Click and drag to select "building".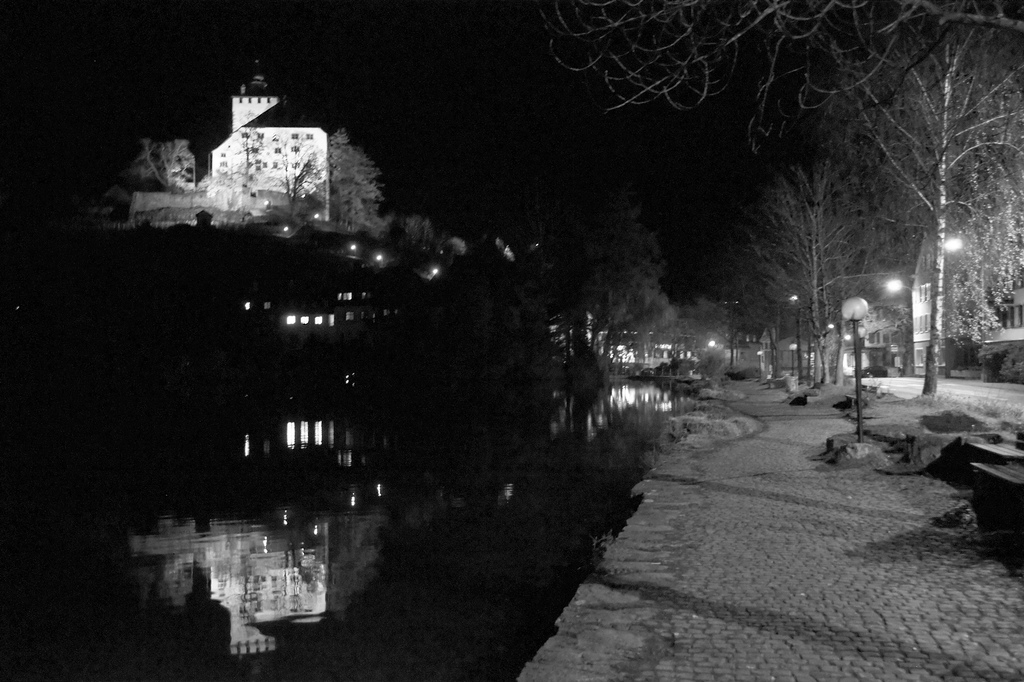
Selection: crop(109, 85, 371, 219).
